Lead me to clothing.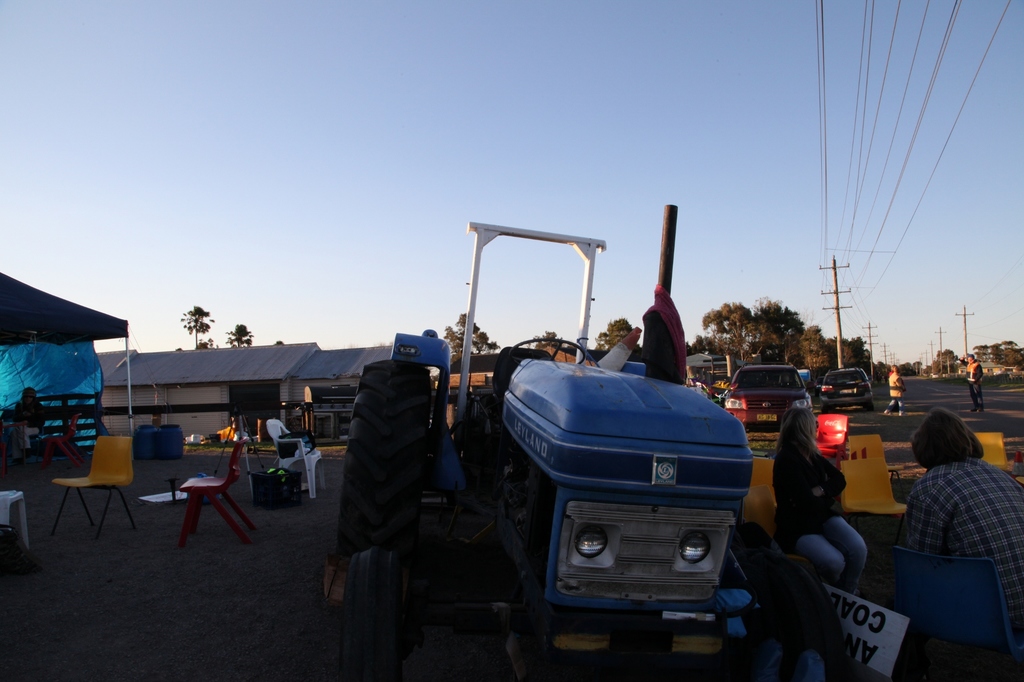
Lead to bbox(881, 370, 904, 413).
